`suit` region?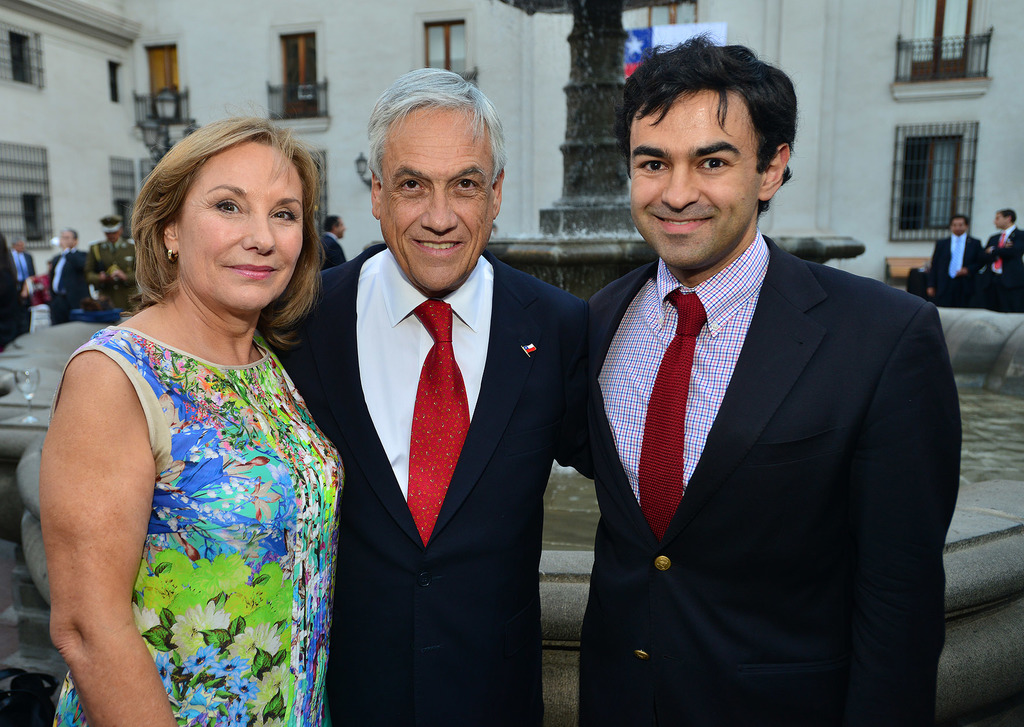
region(932, 236, 982, 308)
